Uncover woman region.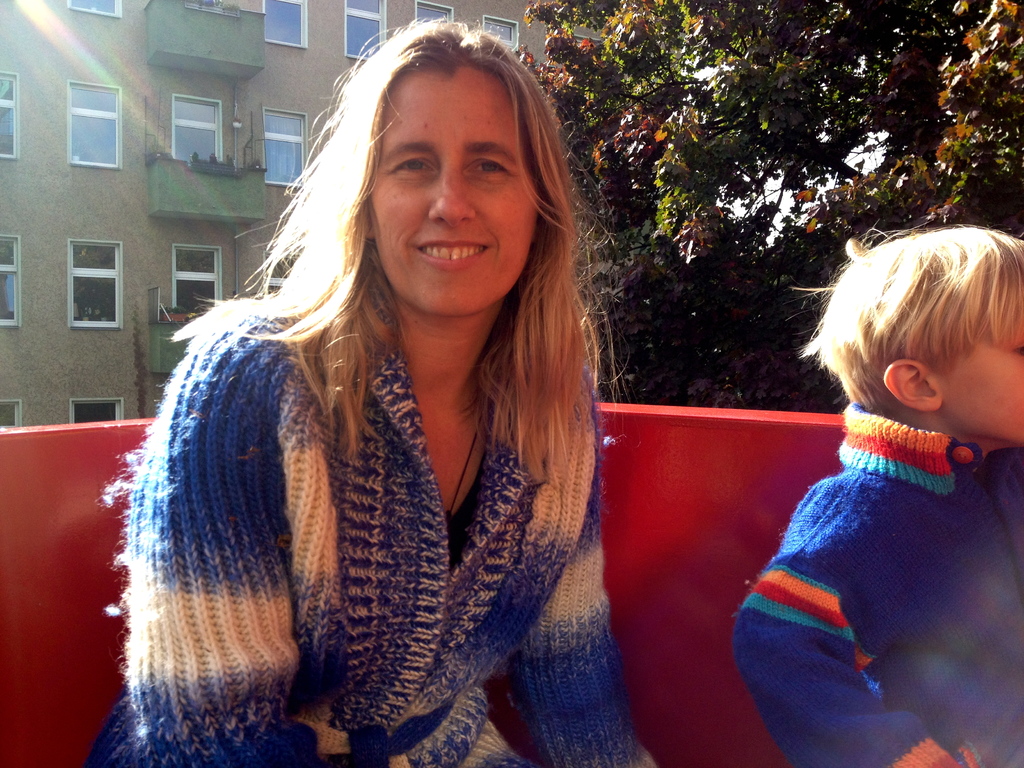
Uncovered: (73, 53, 664, 755).
